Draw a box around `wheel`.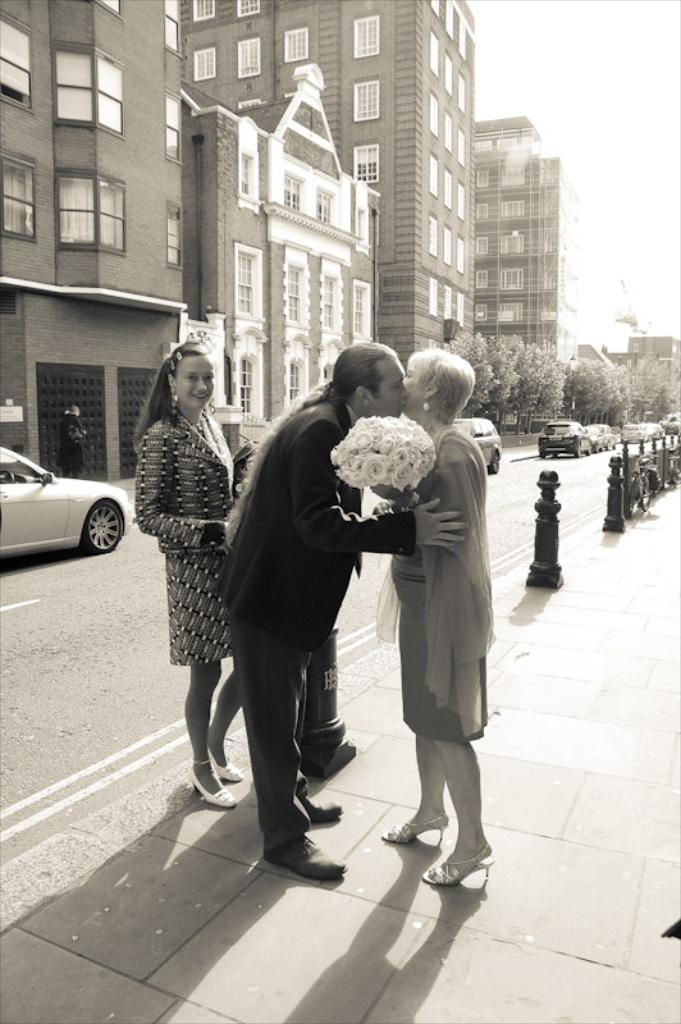
490/453/499/472.
